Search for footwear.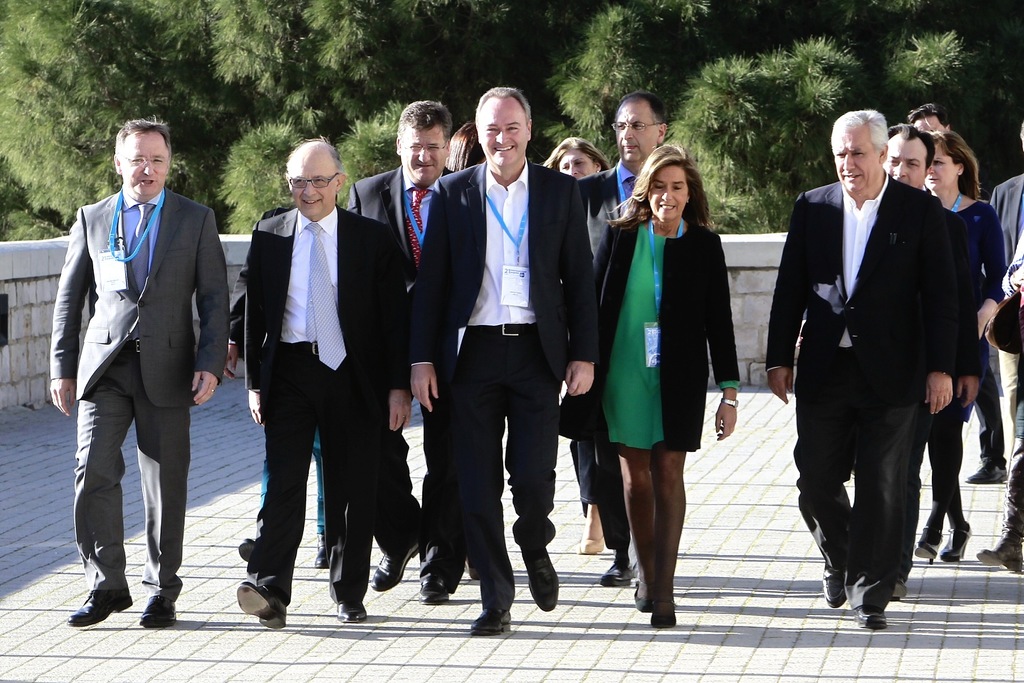
Found at box(917, 525, 942, 567).
